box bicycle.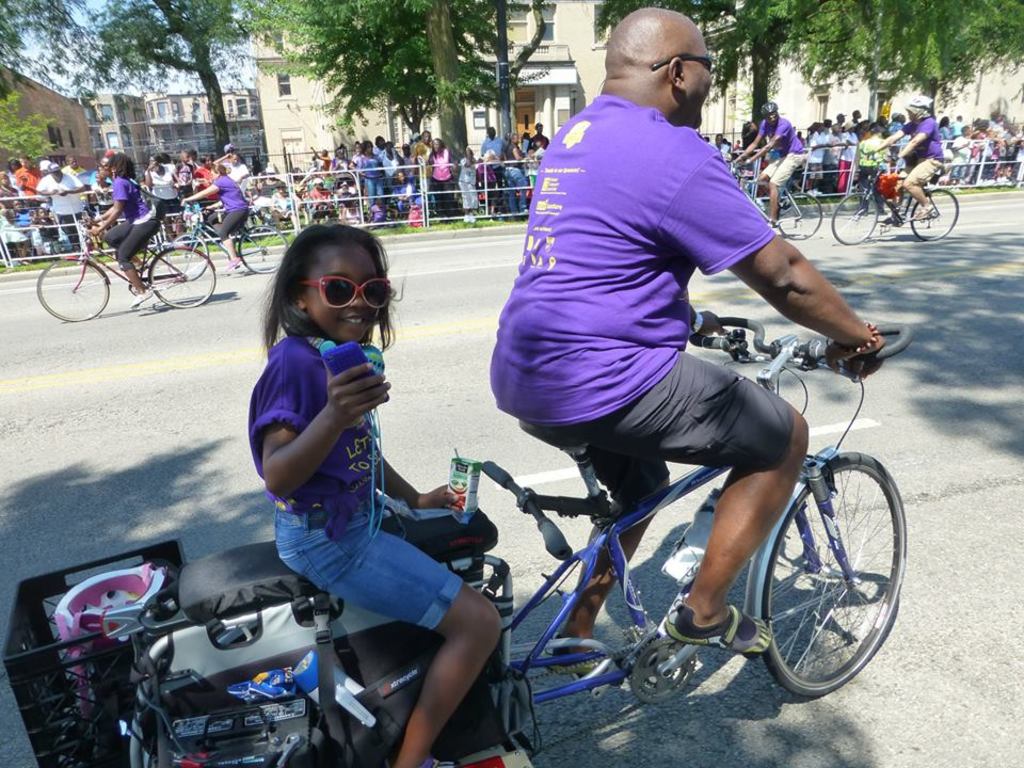
select_region(731, 161, 820, 239).
